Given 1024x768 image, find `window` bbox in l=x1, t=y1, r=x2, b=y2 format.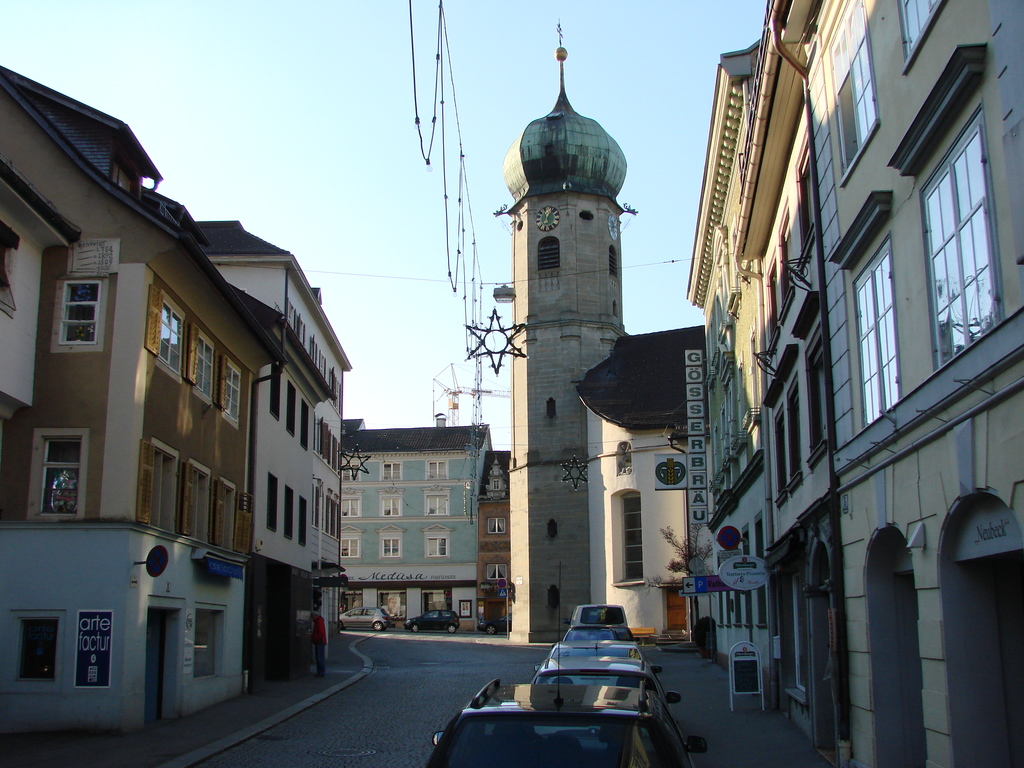
l=294, t=310, r=305, b=348.
